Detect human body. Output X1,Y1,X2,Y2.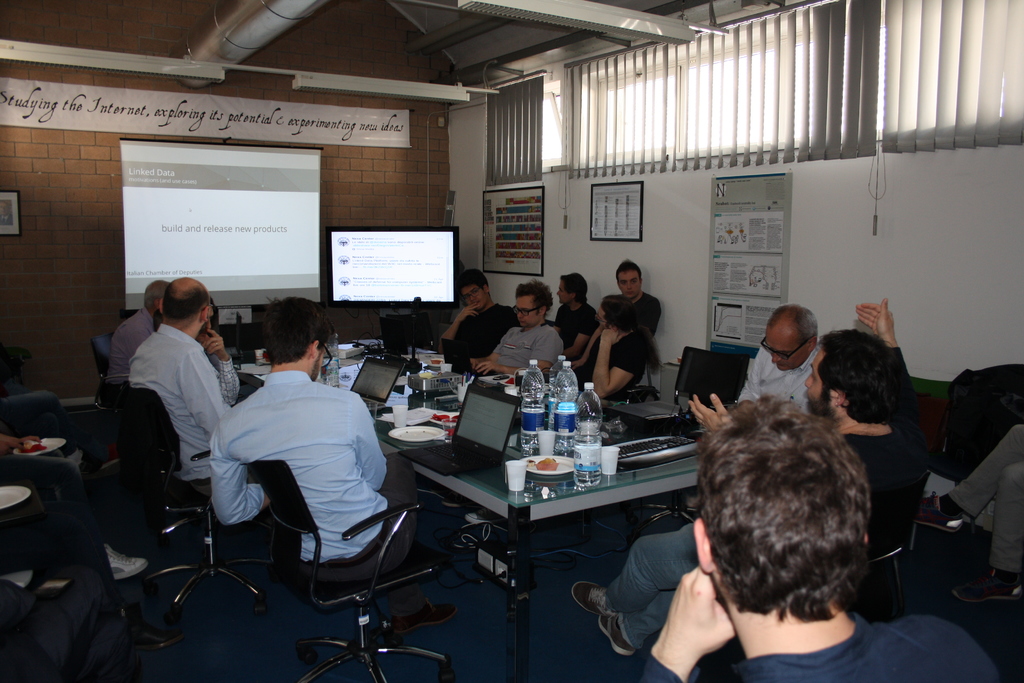
625,570,1000,682.
